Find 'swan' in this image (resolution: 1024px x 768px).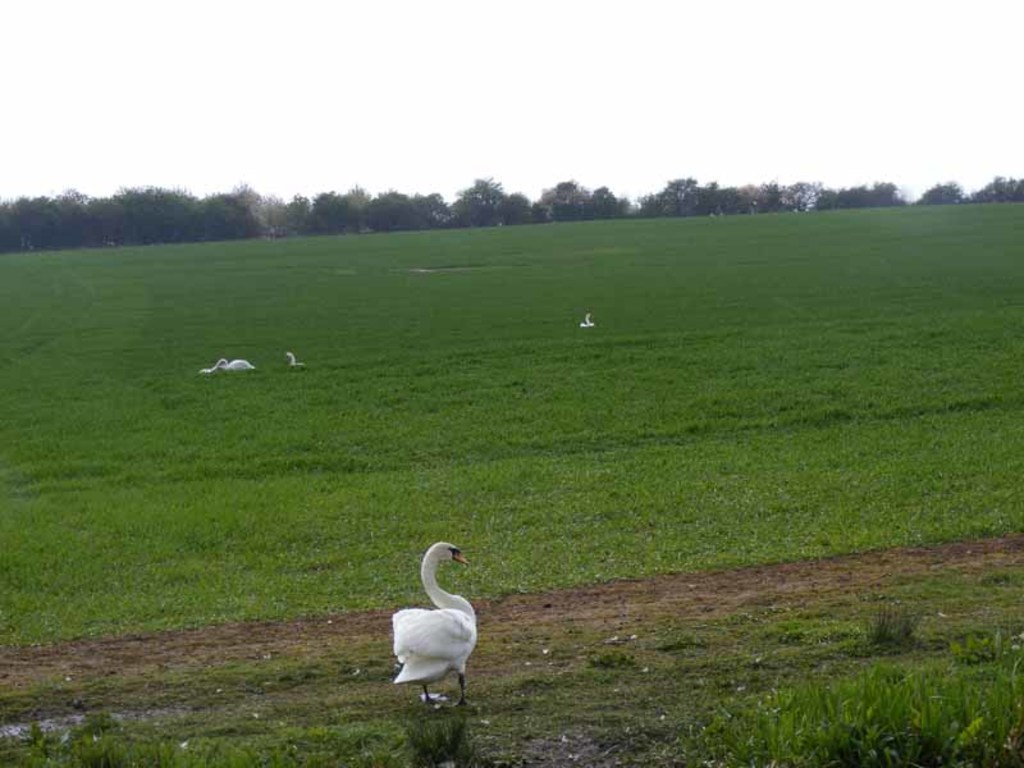
(x1=392, y1=534, x2=479, y2=708).
